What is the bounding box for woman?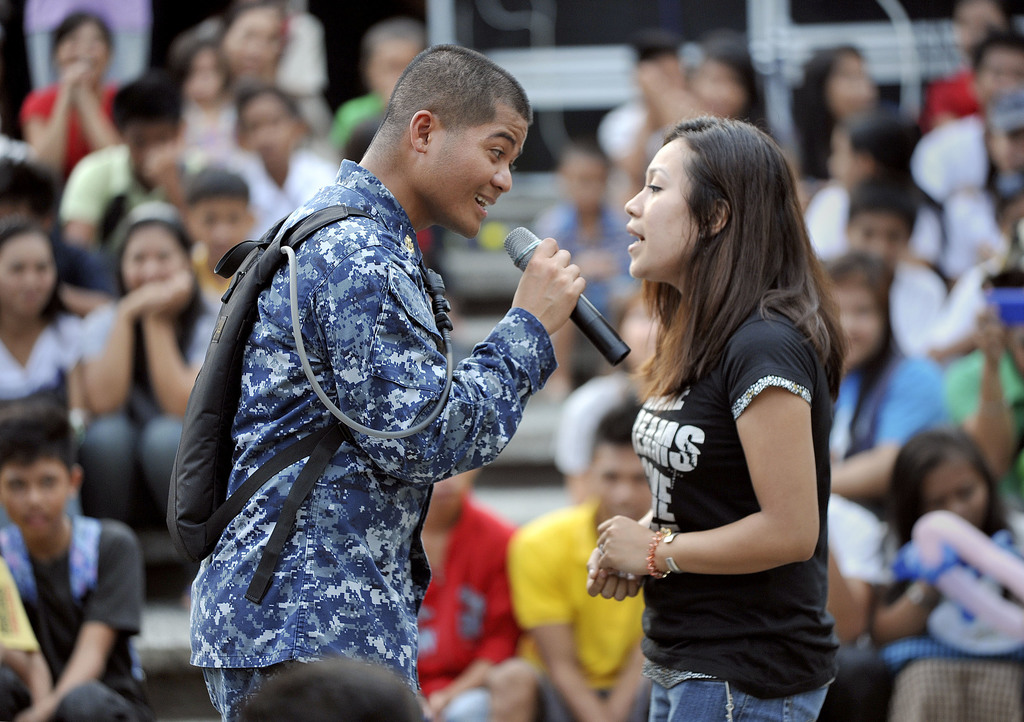
left=20, top=9, right=129, bottom=198.
